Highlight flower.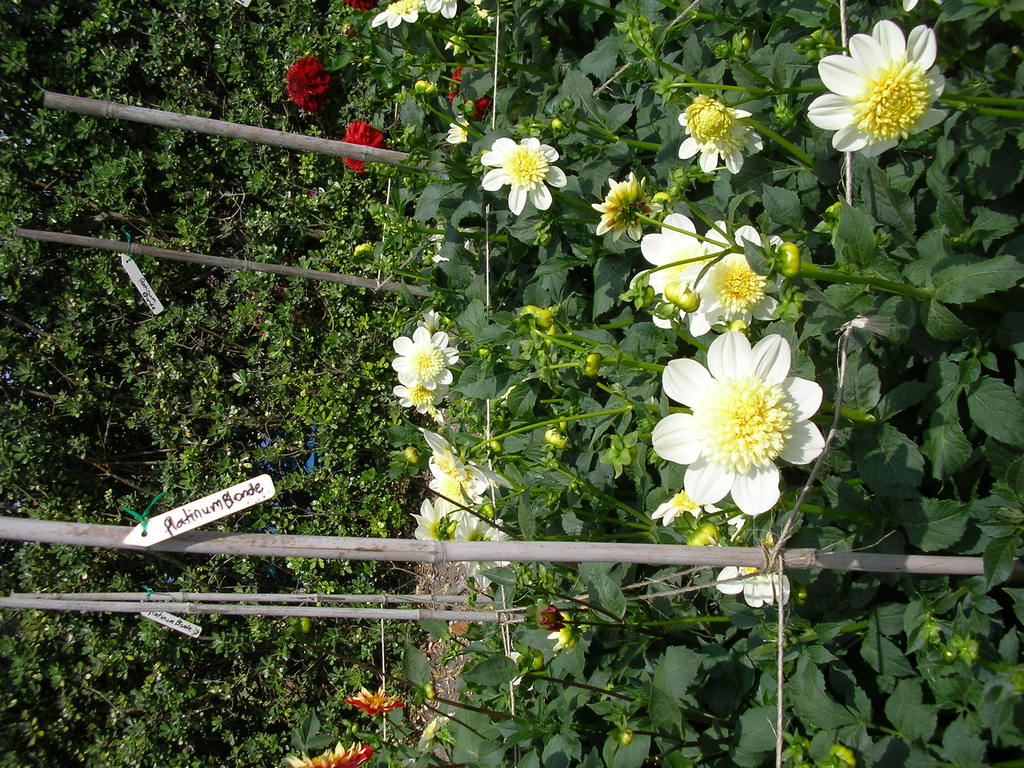
Highlighted region: rect(422, 716, 454, 749).
